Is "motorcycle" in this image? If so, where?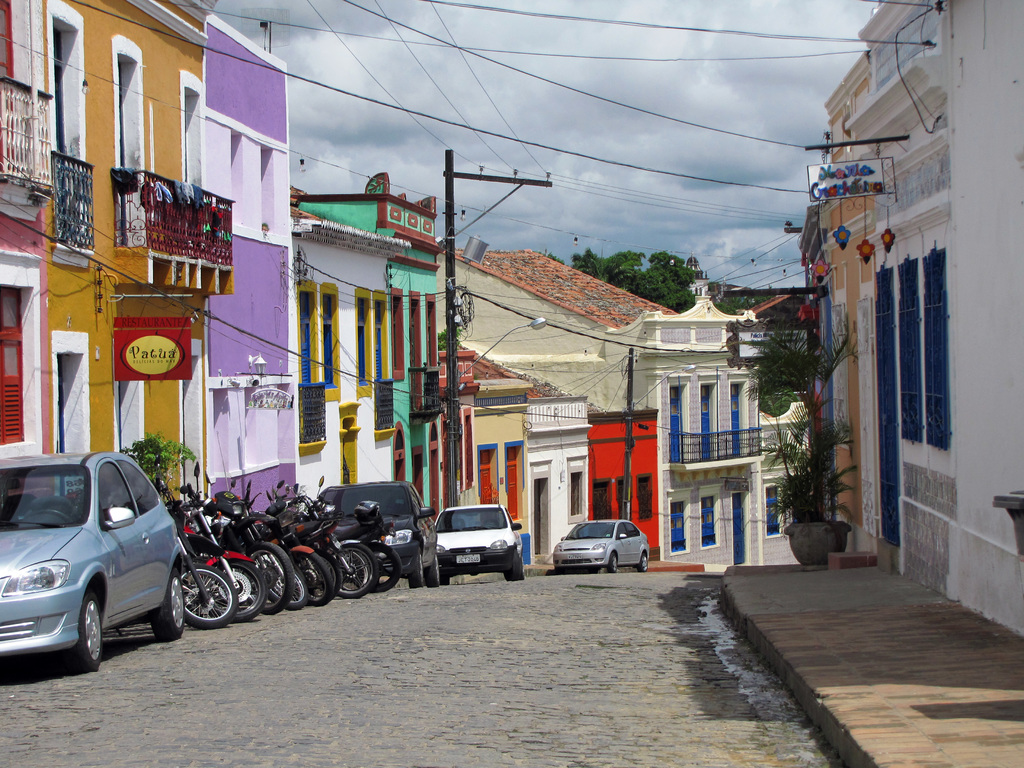
Yes, at (x1=155, y1=460, x2=235, y2=632).
